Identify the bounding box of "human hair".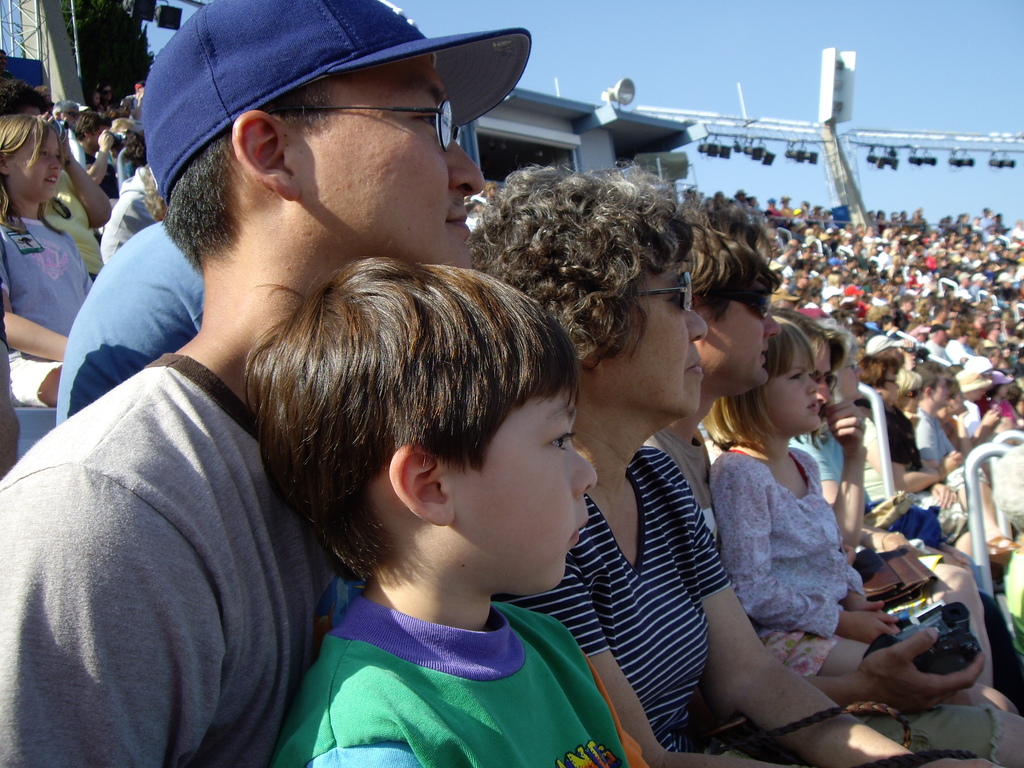
bbox(684, 227, 781, 329).
